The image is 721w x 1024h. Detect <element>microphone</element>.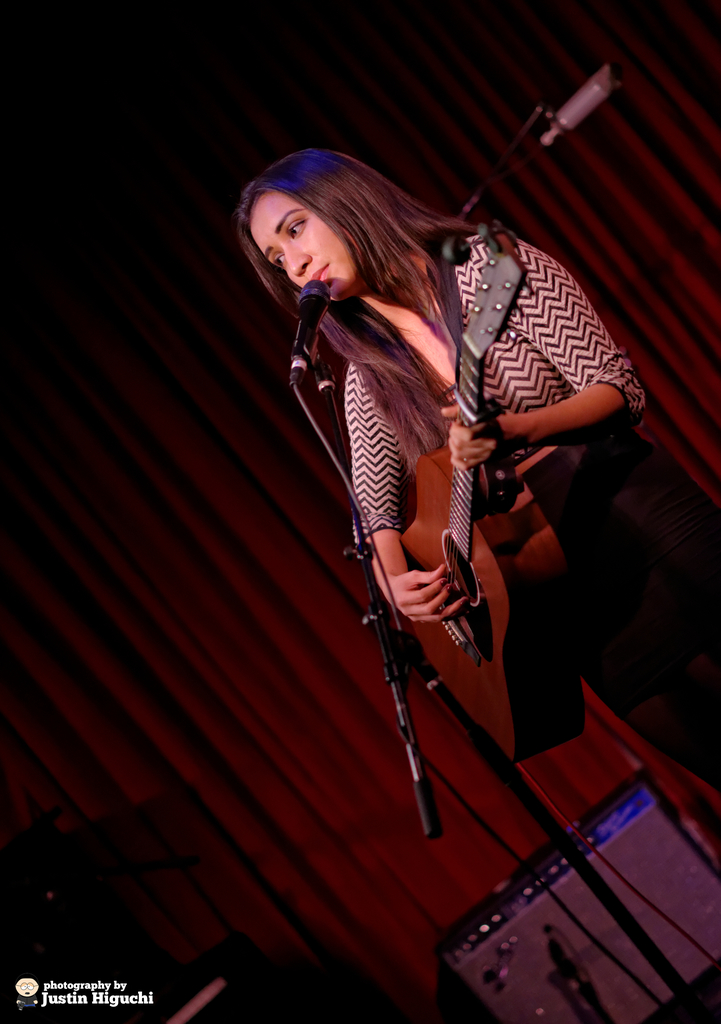
Detection: x1=288 y1=279 x2=328 y2=387.
